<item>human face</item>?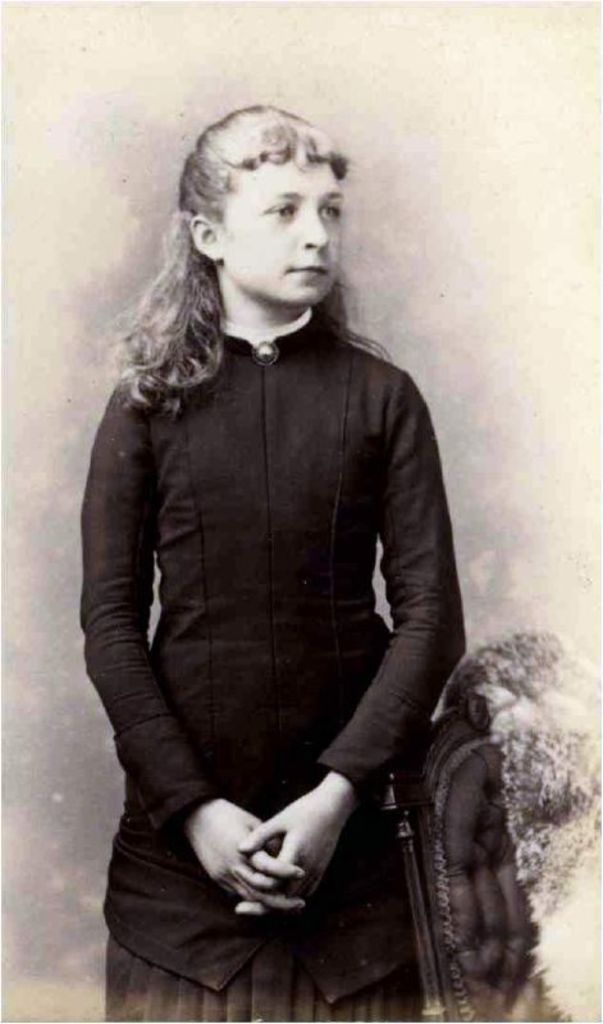
left=221, top=155, right=355, bottom=319
